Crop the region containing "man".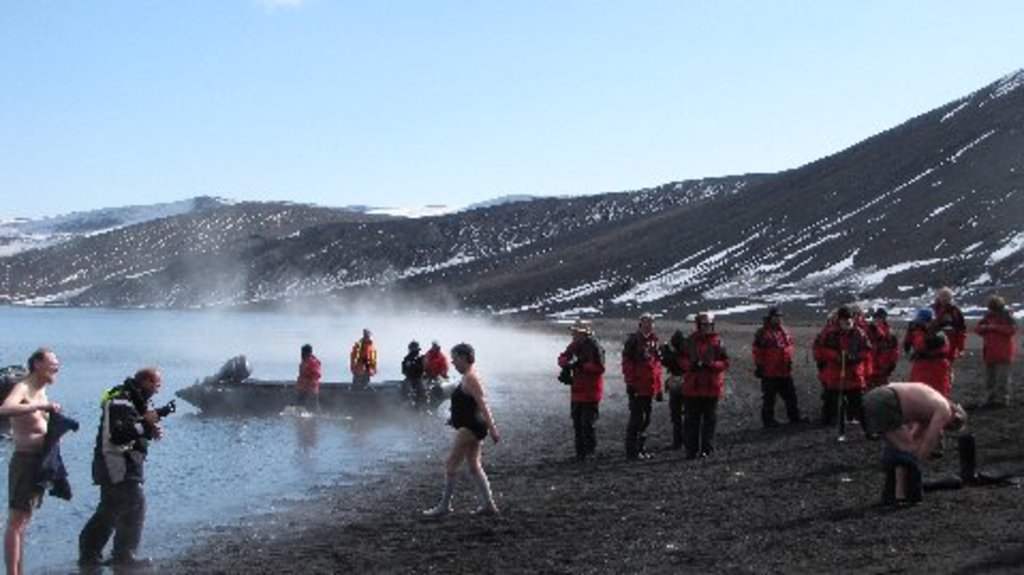
Crop region: bbox=[346, 321, 383, 391].
